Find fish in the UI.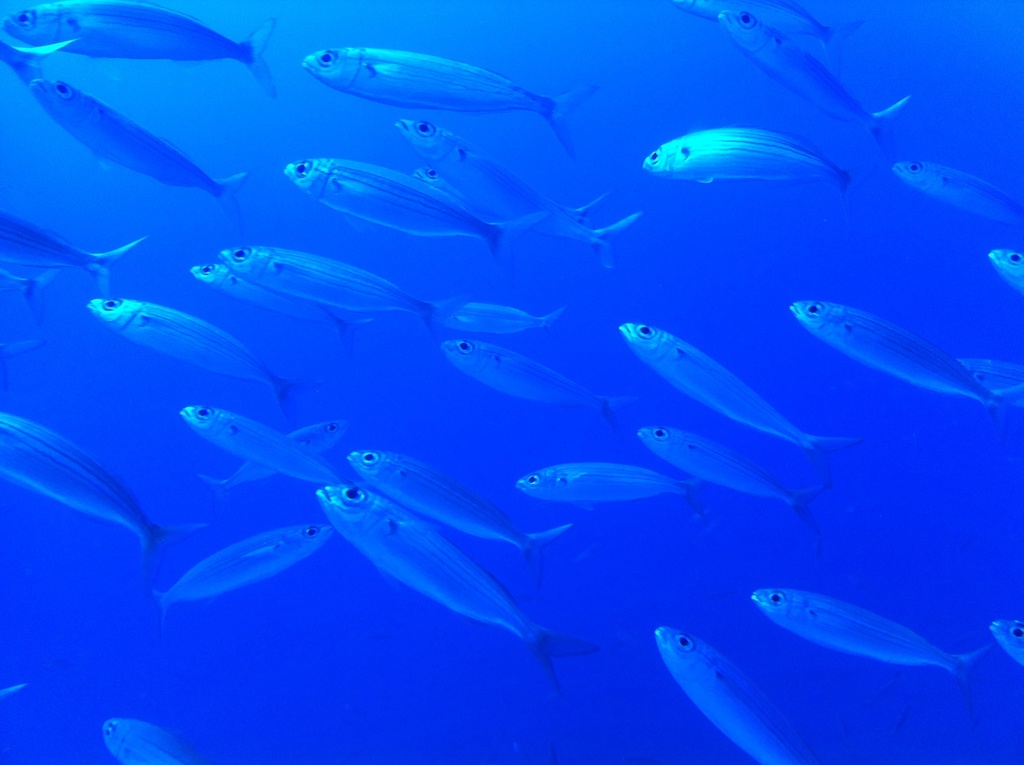
UI element at <bbox>319, 482, 600, 701</bbox>.
